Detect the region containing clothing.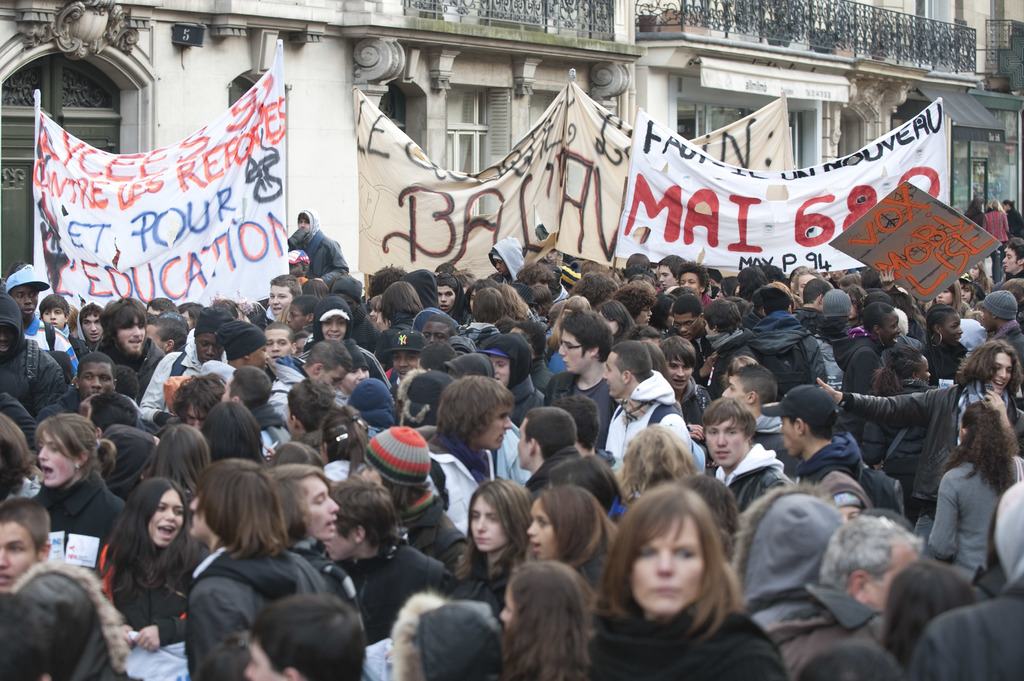
181,524,322,680.
